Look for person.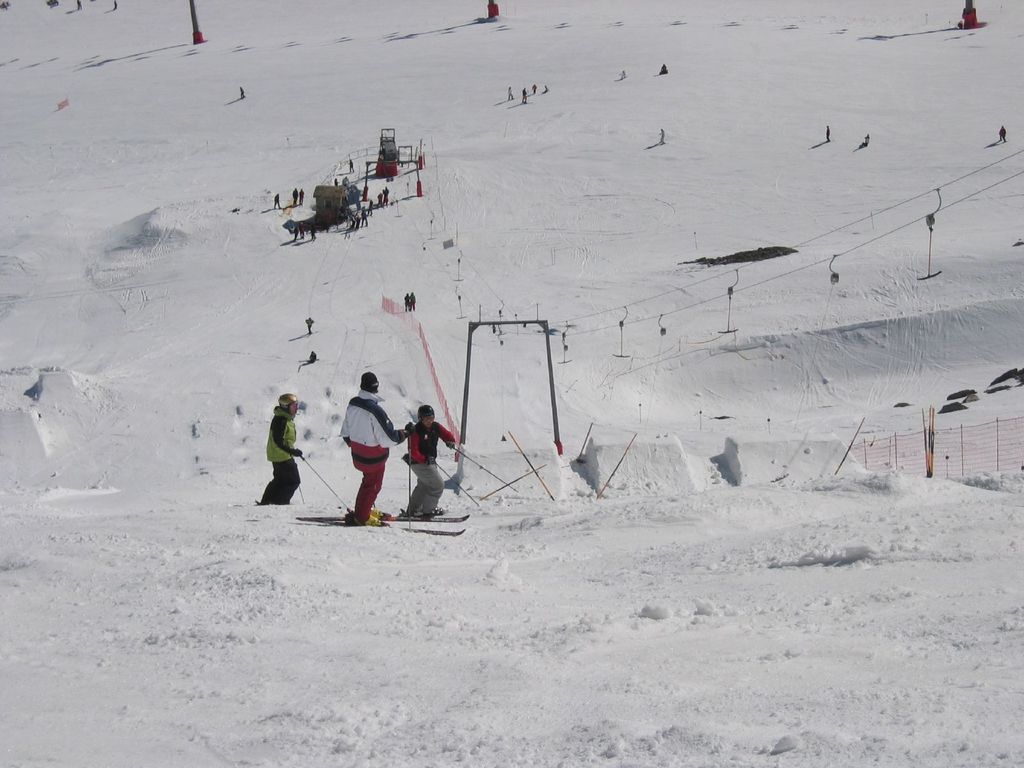
Found: left=377, top=191, right=385, bottom=207.
